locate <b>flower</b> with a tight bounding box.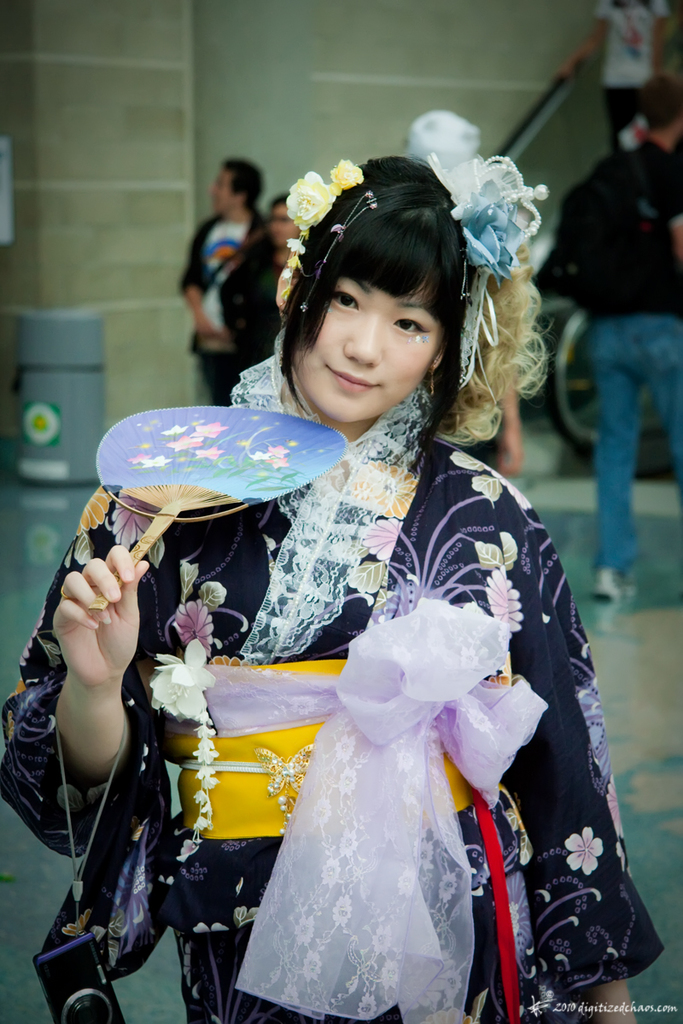
[563,828,604,877].
